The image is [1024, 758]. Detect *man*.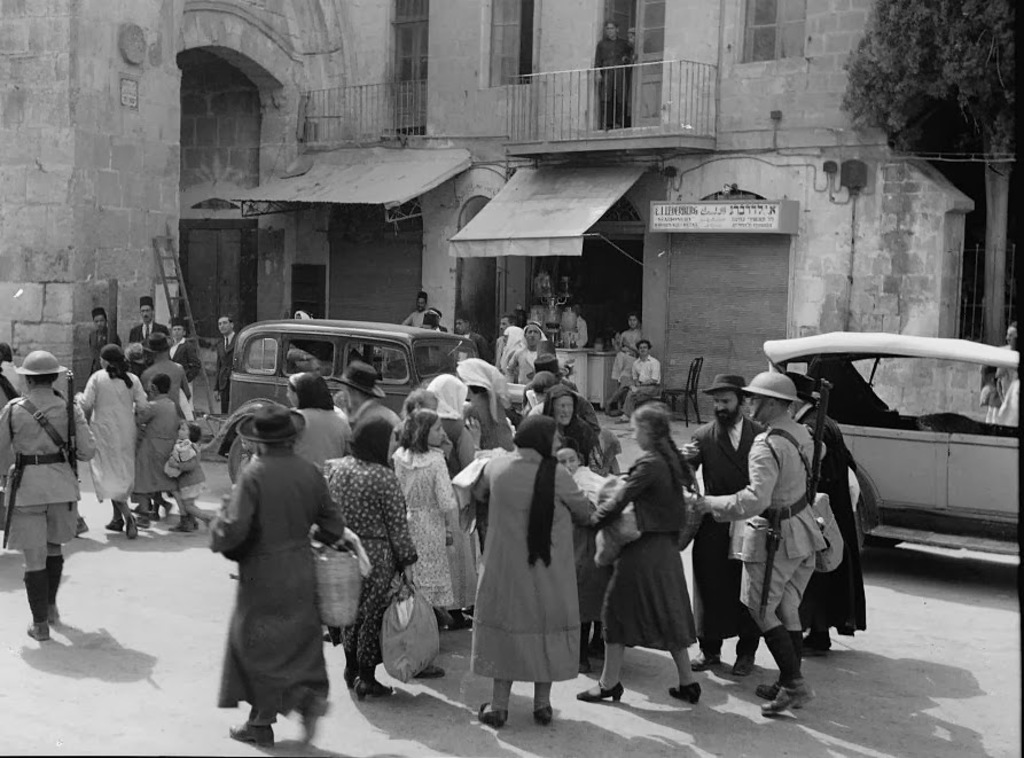
Detection: left=404, top=295, right=425, bottom=325.
